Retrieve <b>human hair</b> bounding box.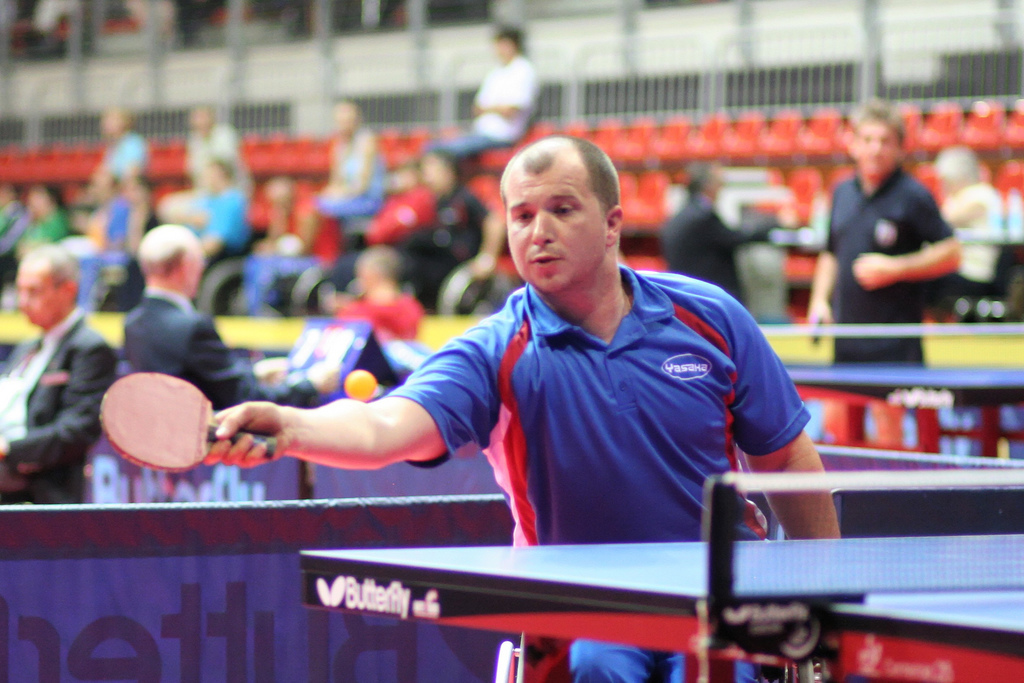
Bounding box: 848, 99, 905, 149.
